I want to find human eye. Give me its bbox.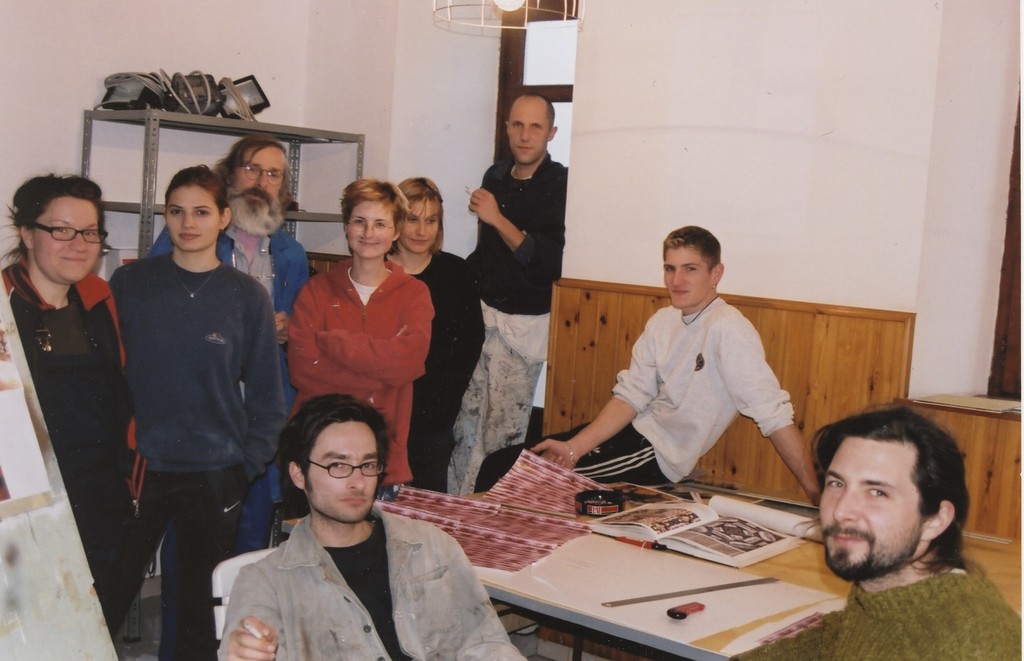
left=193, top=208, right=210, bottom=216.
